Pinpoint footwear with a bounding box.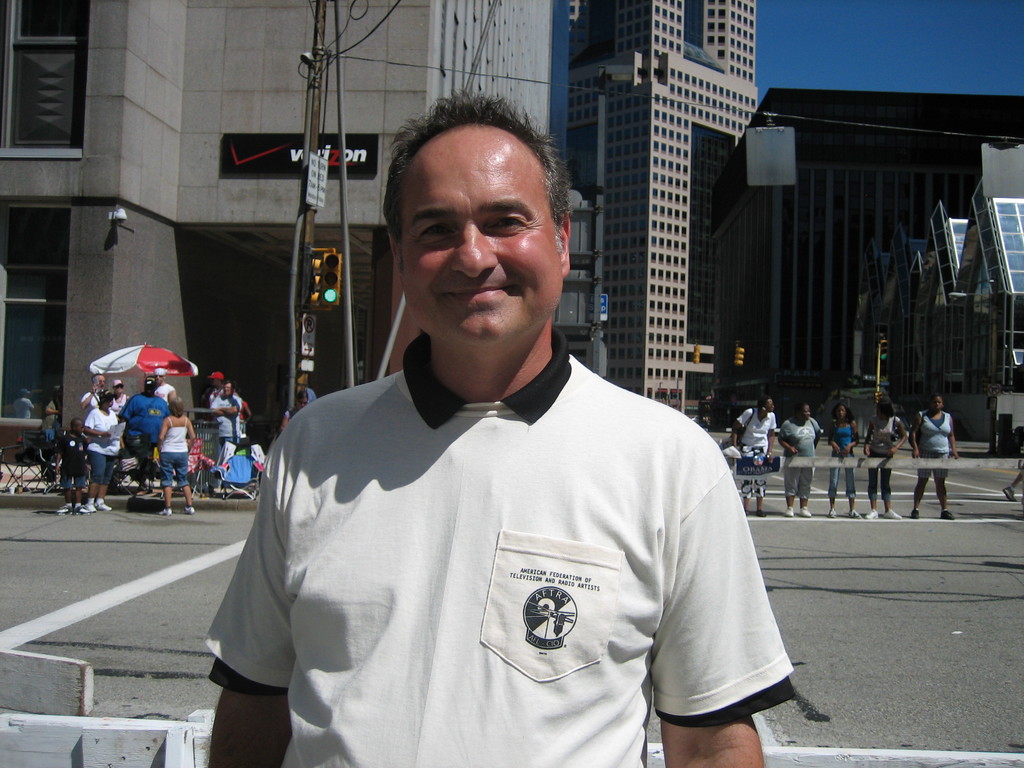
box(803, 506, 810, 516).
